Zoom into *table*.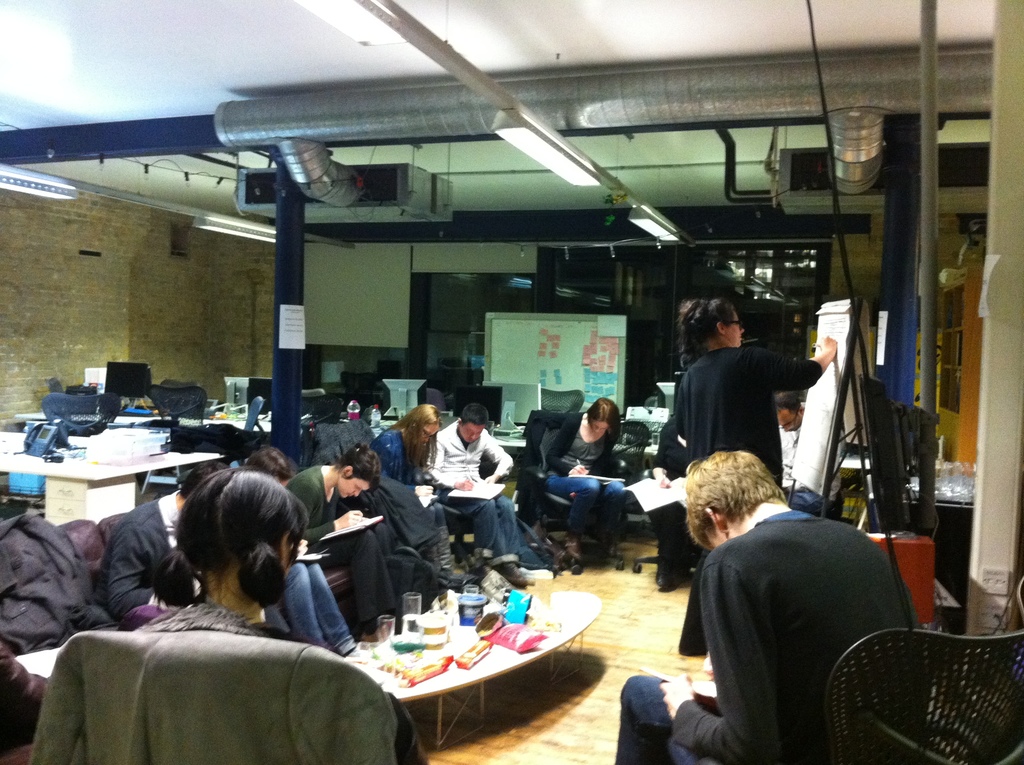
Zoom target: (left=0, top=433, right=222, bottom=525).
